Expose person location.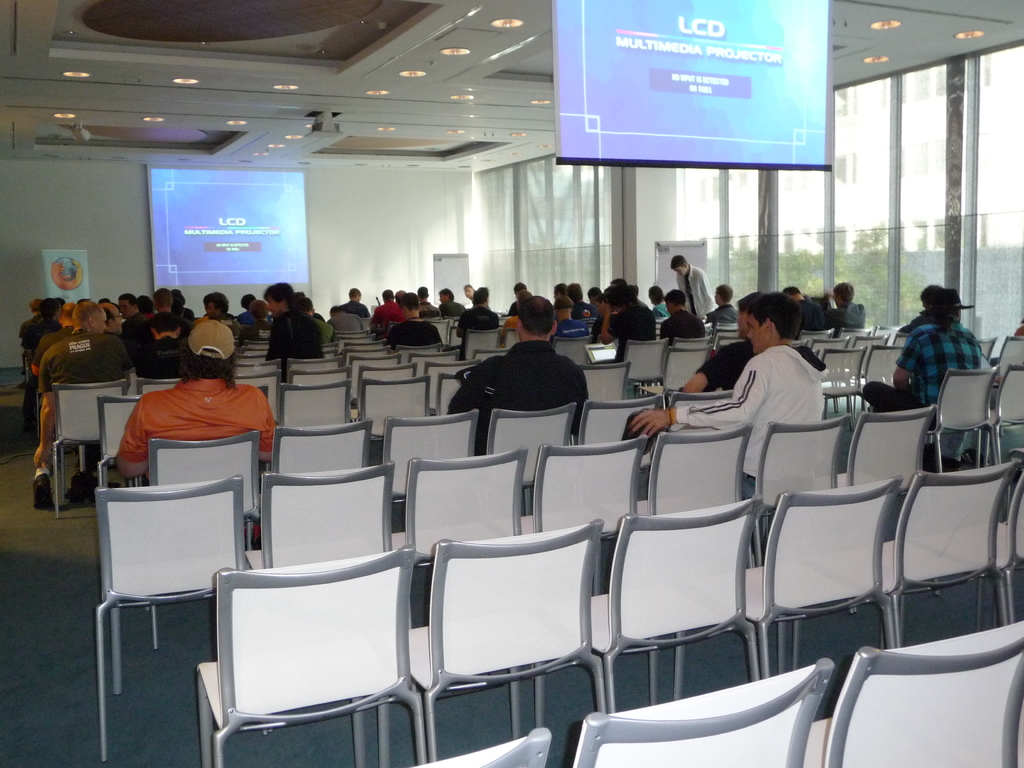
Exposed at [22, 297, 65, 356].
